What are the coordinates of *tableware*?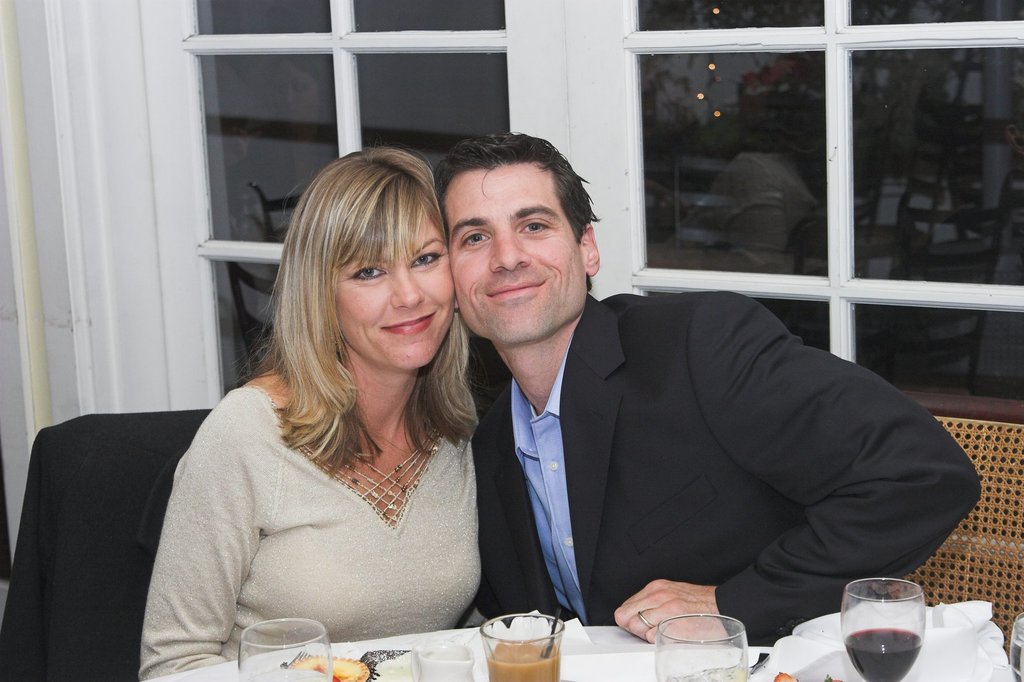
230 615 328 681.
